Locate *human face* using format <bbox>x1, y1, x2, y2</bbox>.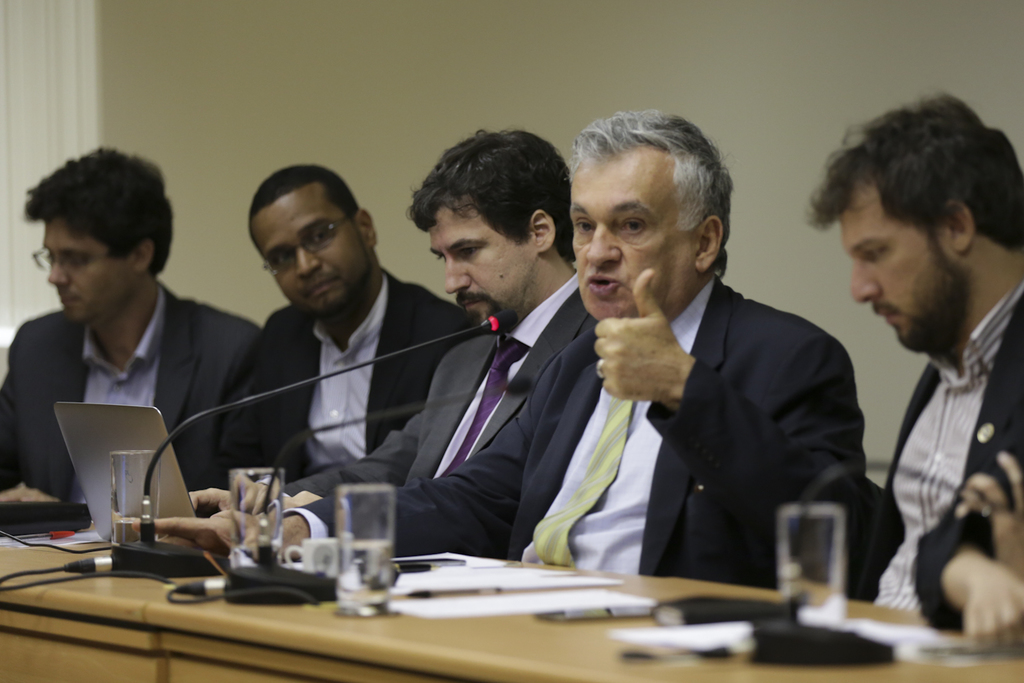
<bbox>835, 179, 954, 354</bbox>.
